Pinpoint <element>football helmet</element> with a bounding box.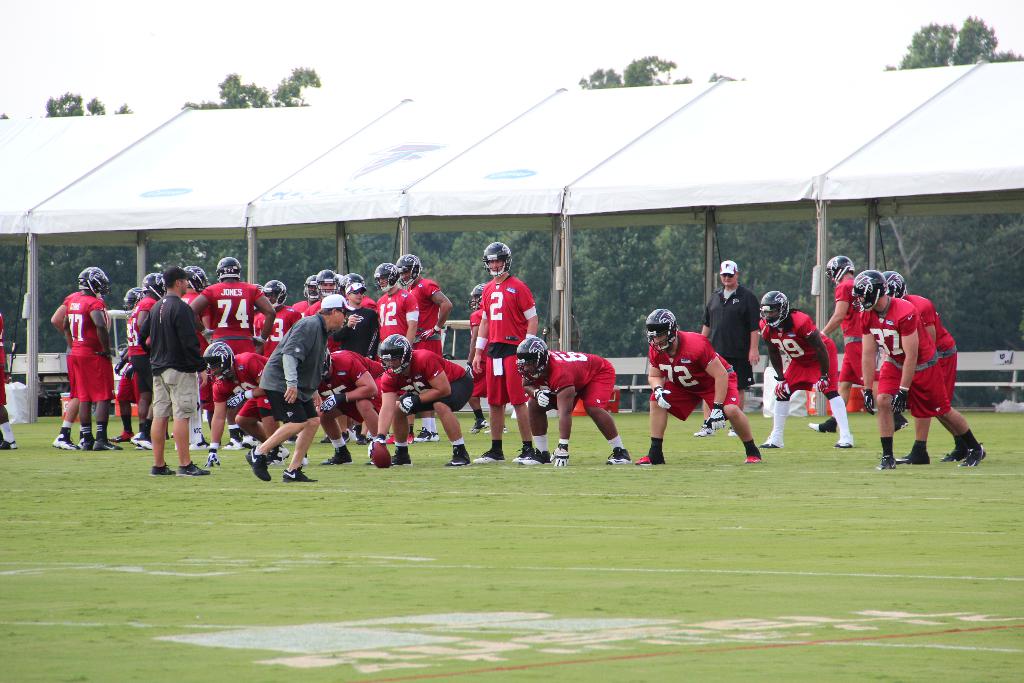
bbox(641, 305, 677, 354).
